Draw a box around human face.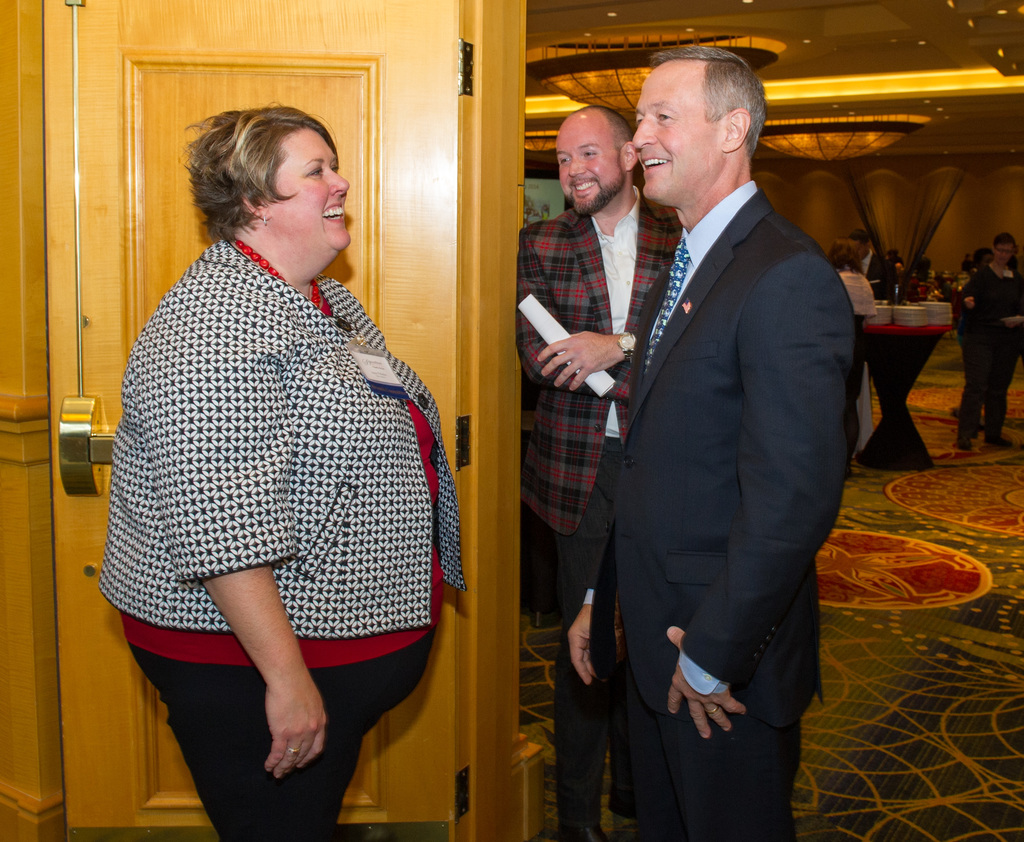
x1=856, y1=242, x2=872, y2=258.
